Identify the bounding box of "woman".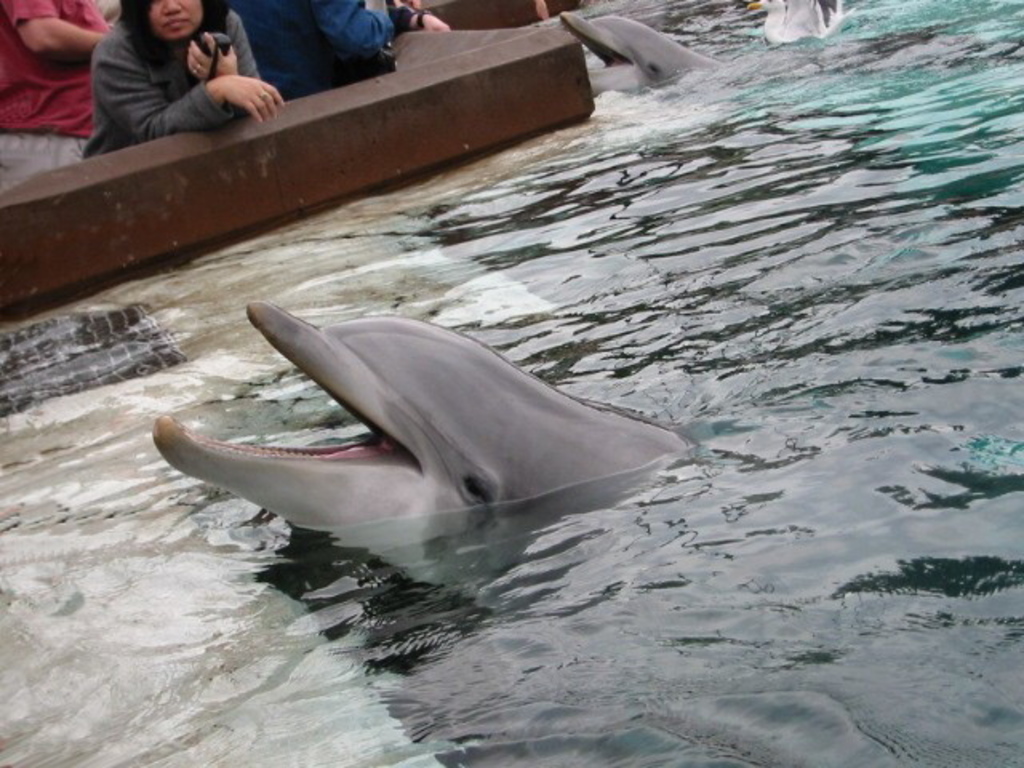
54:0:288:133.
